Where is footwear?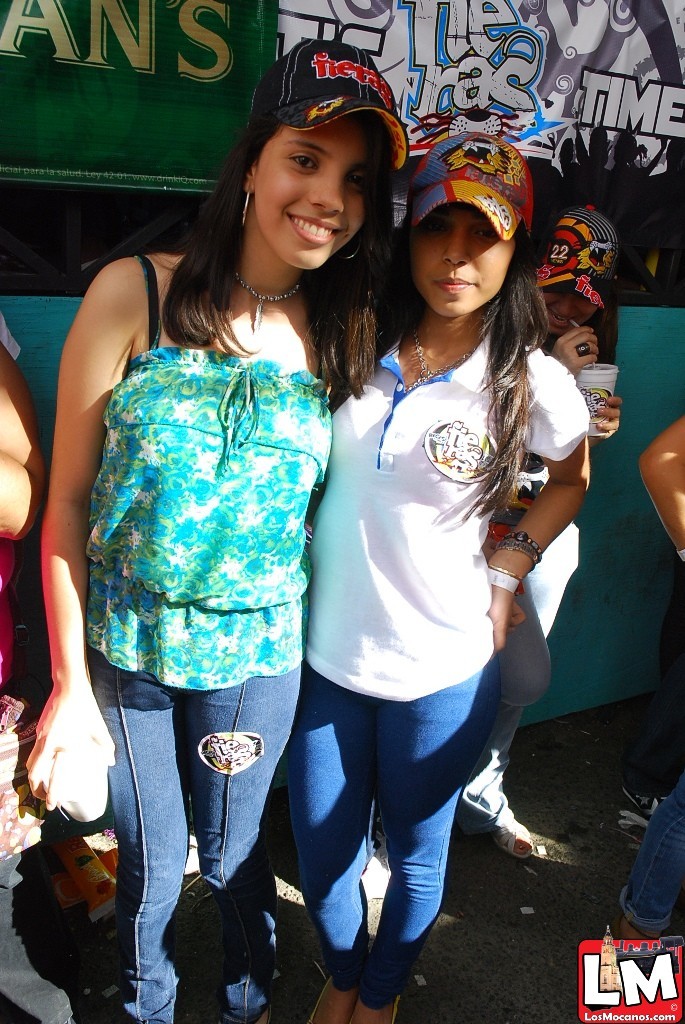
(613,917,649,942).
